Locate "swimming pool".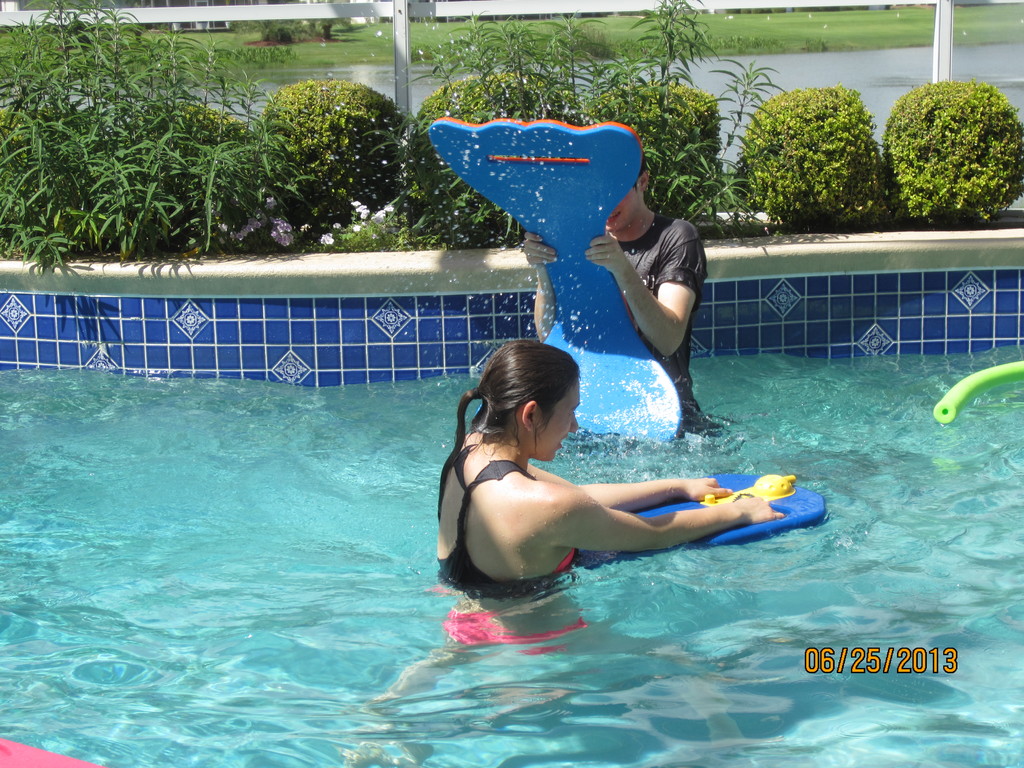
Bounding box: l=40, t=290, r=900, b=738.
